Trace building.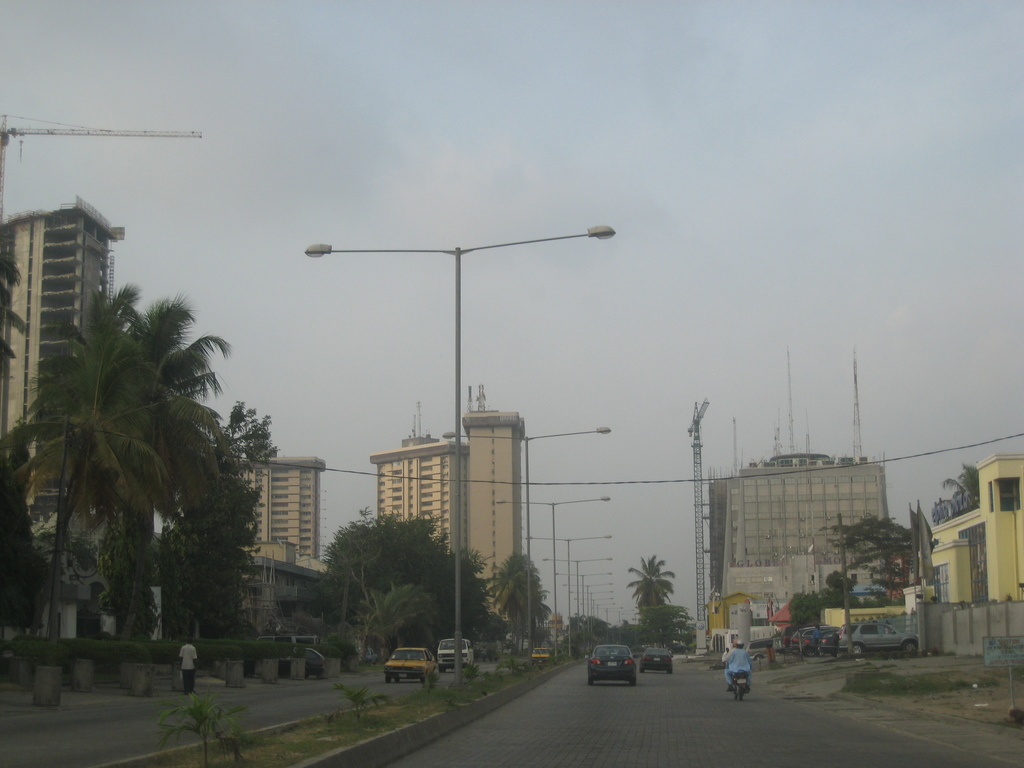
Traced to 0:196:127:646.
